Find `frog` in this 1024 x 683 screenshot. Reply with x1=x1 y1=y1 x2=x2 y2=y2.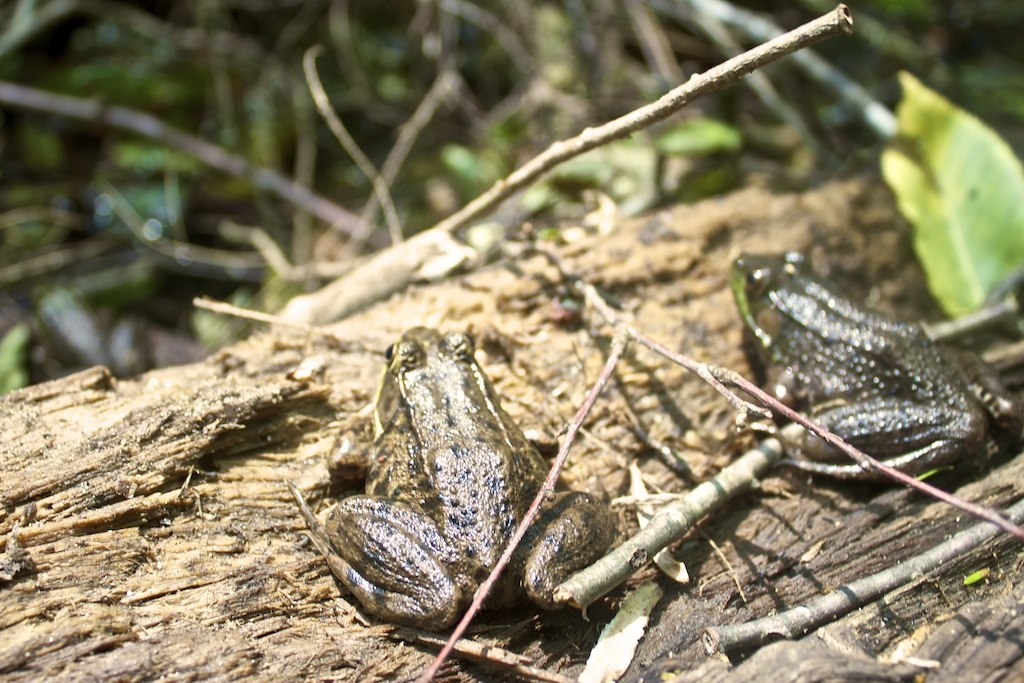
x1=284 y1=325 x2=619 y2=634.
